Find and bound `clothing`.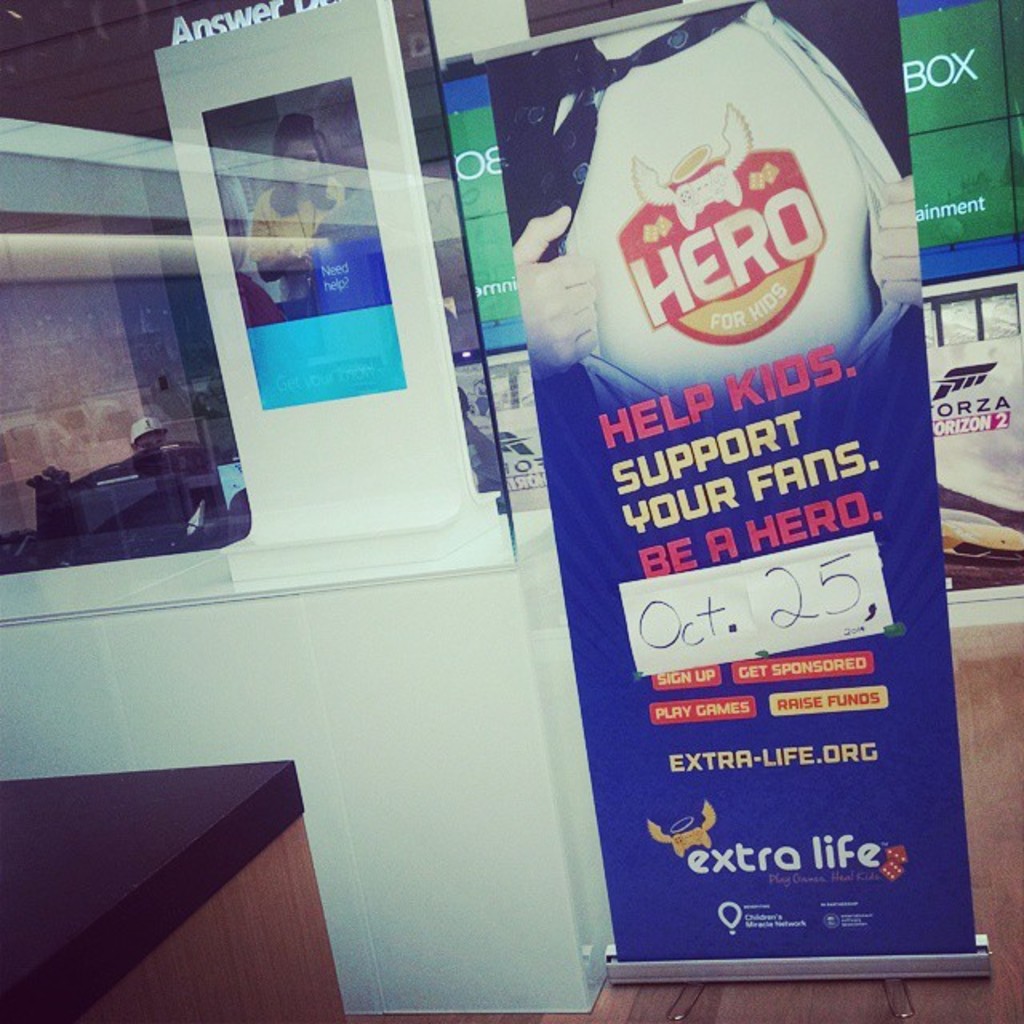
Bound: l=245, t=178, r=346, b=317.
